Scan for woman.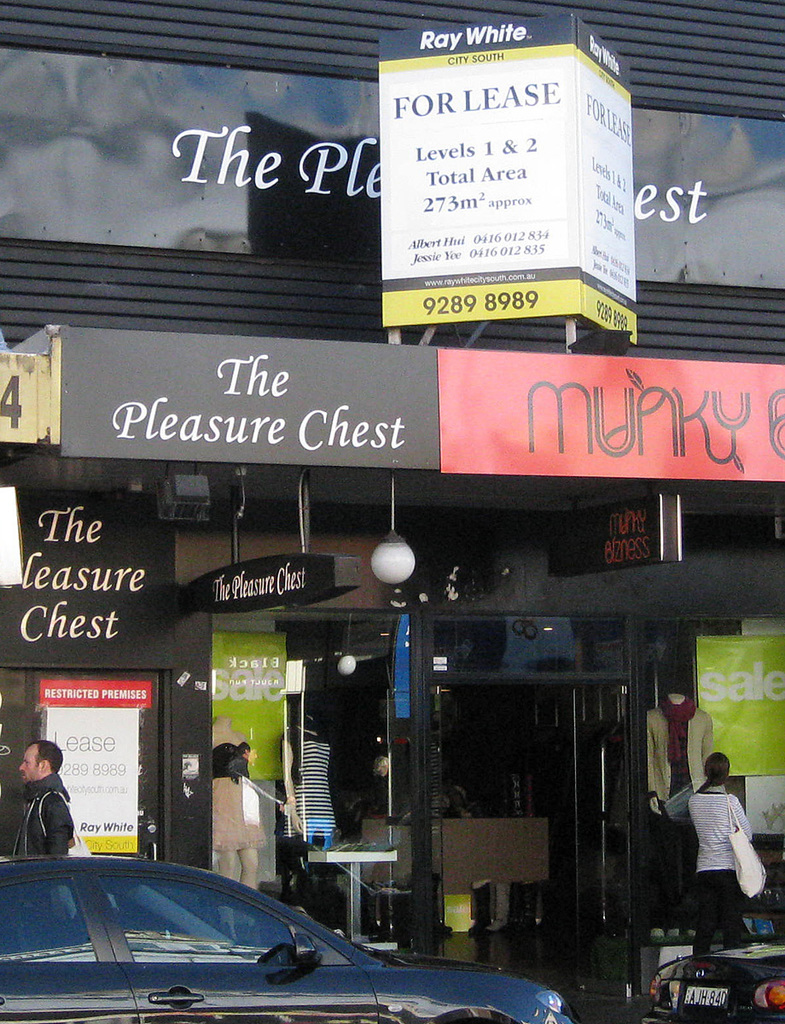
Scan result: <box>689,753,755,949</box>.
